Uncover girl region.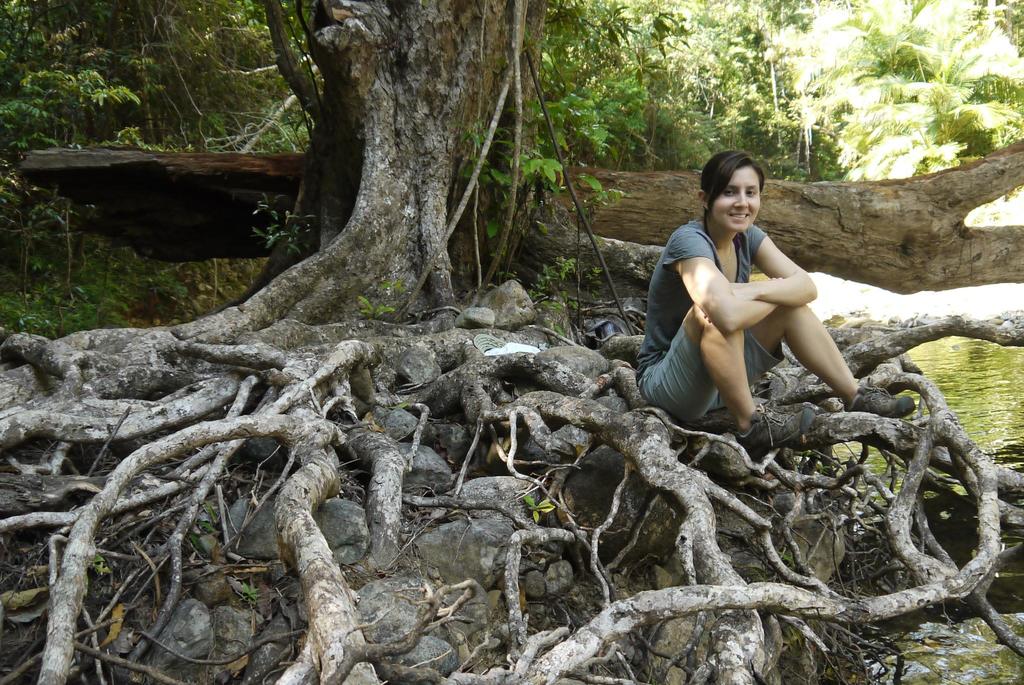
Uncovered: [x1=637, y1=154, x2=916, y2=461].
